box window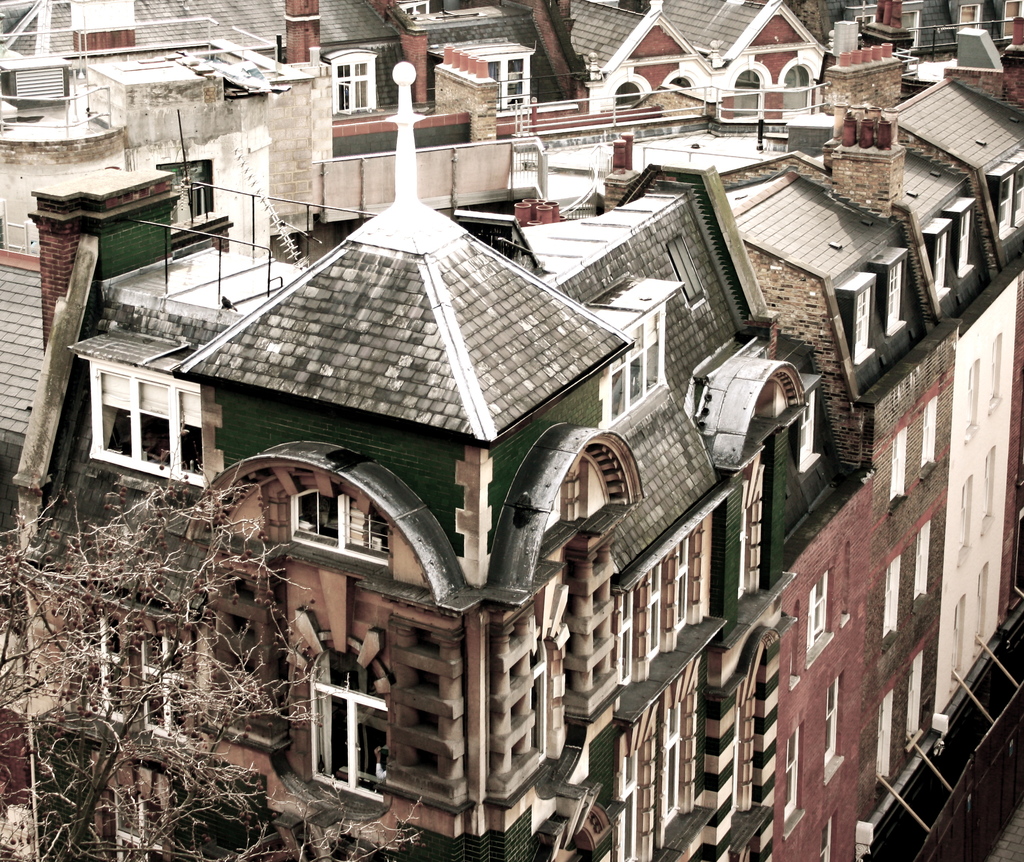
pyautogui.locateOnScreen(649, 567, 664, 662)
